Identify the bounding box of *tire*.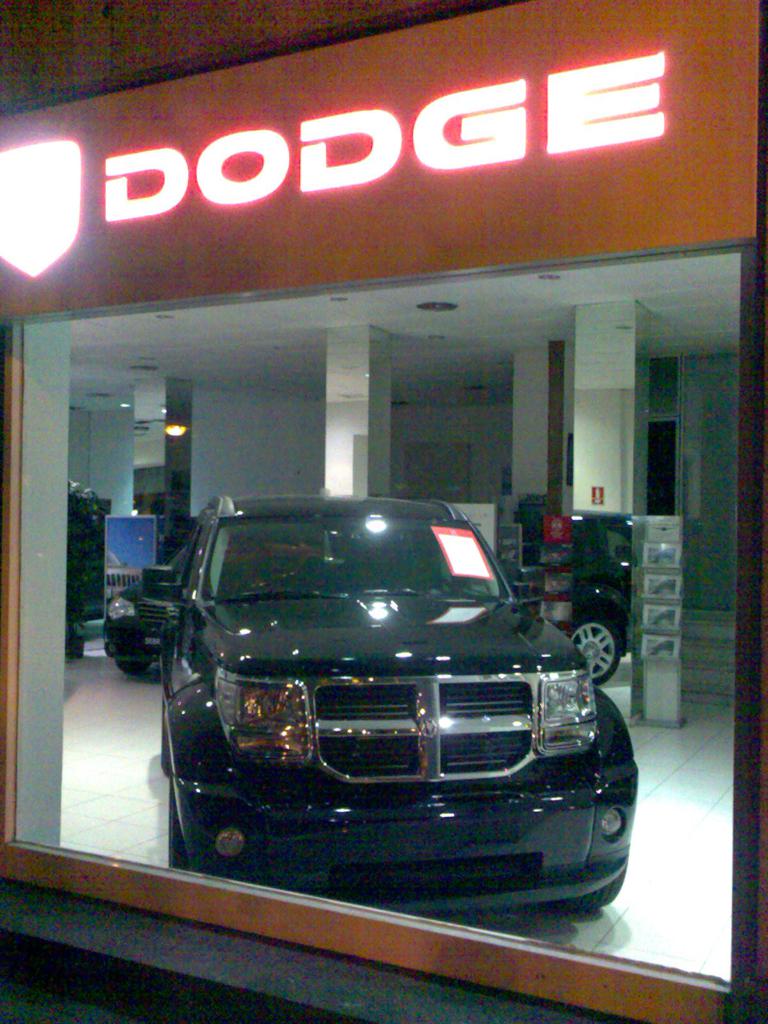
(left=560, top=605, right=618, bottom=691).
